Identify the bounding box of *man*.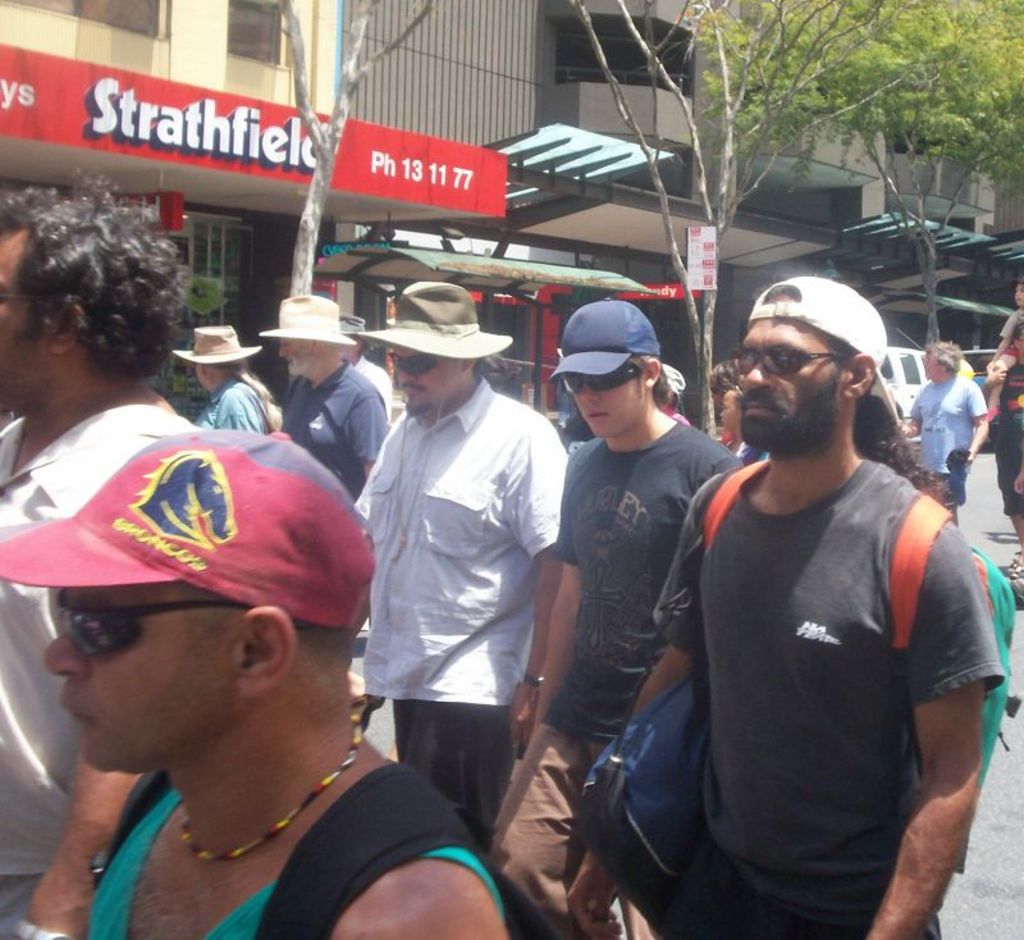
bbox=[480, 297, 755, 939].
